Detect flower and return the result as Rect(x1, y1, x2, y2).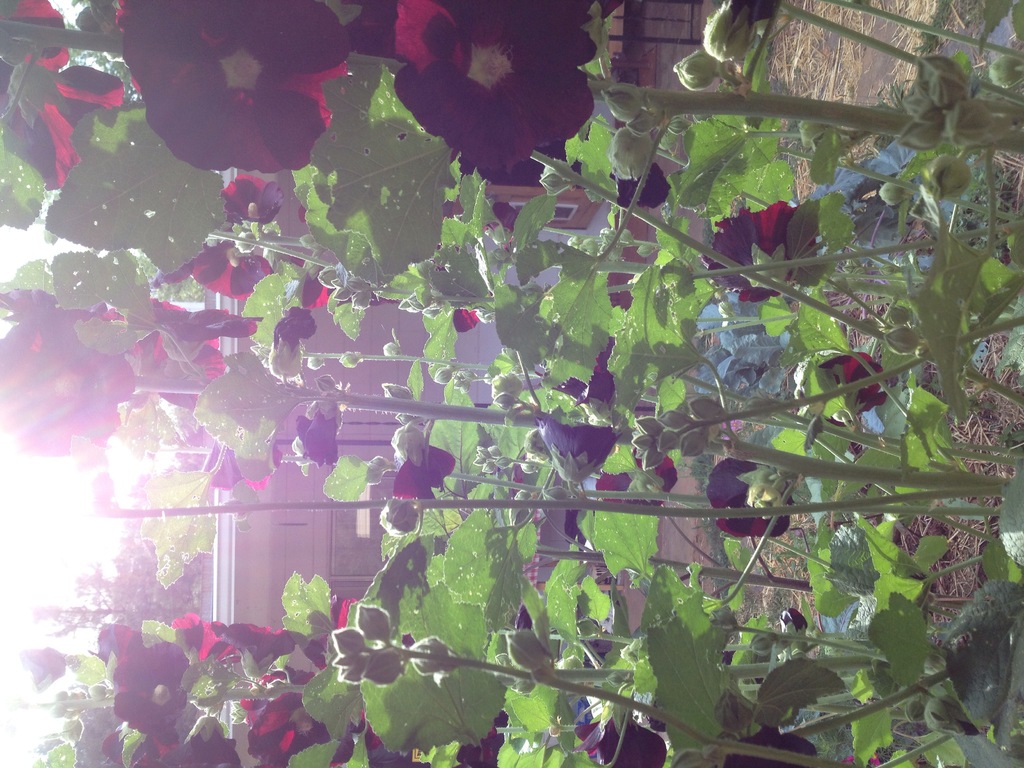
Rect(535, 336, 614, 410).
